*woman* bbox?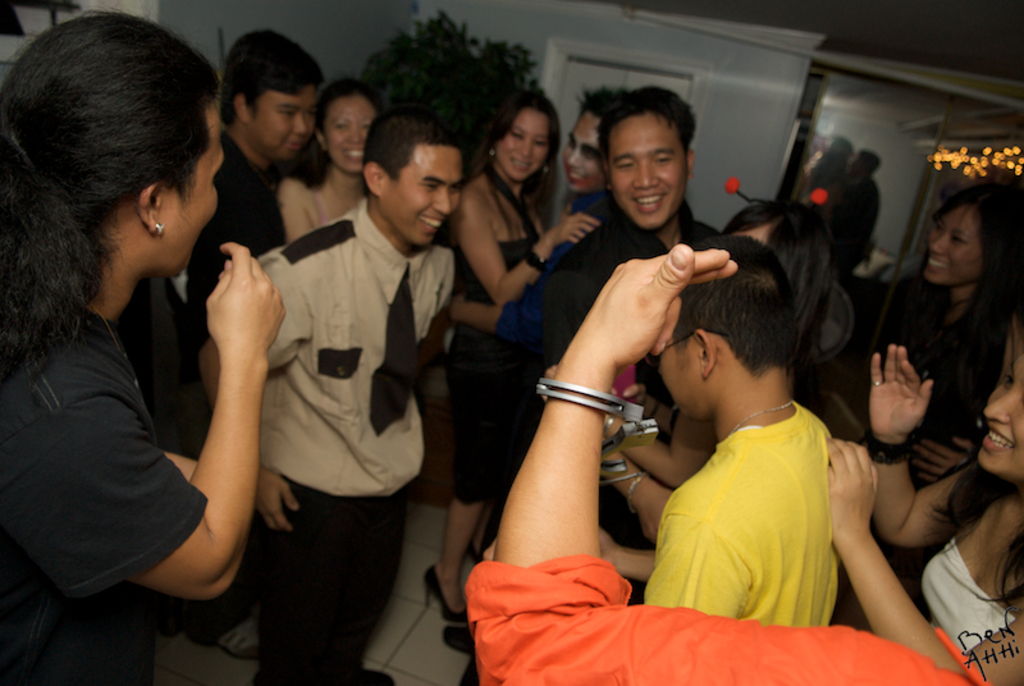
box=[827, 182, 1023, 637]
